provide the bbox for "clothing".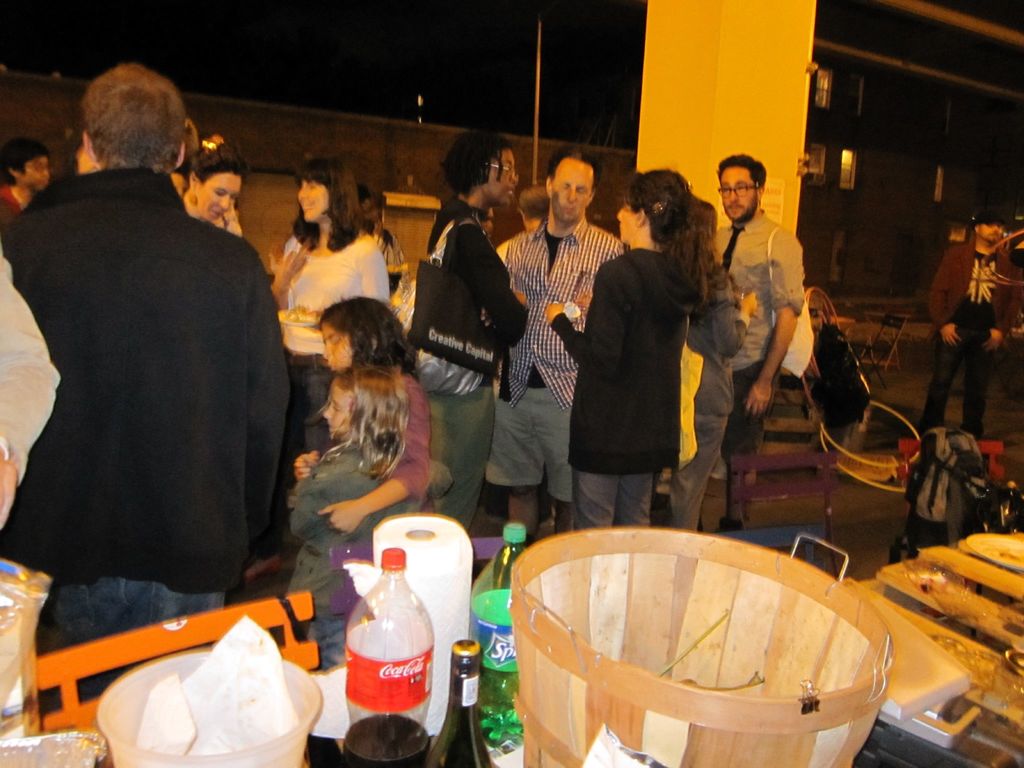
377:371:443:500.
